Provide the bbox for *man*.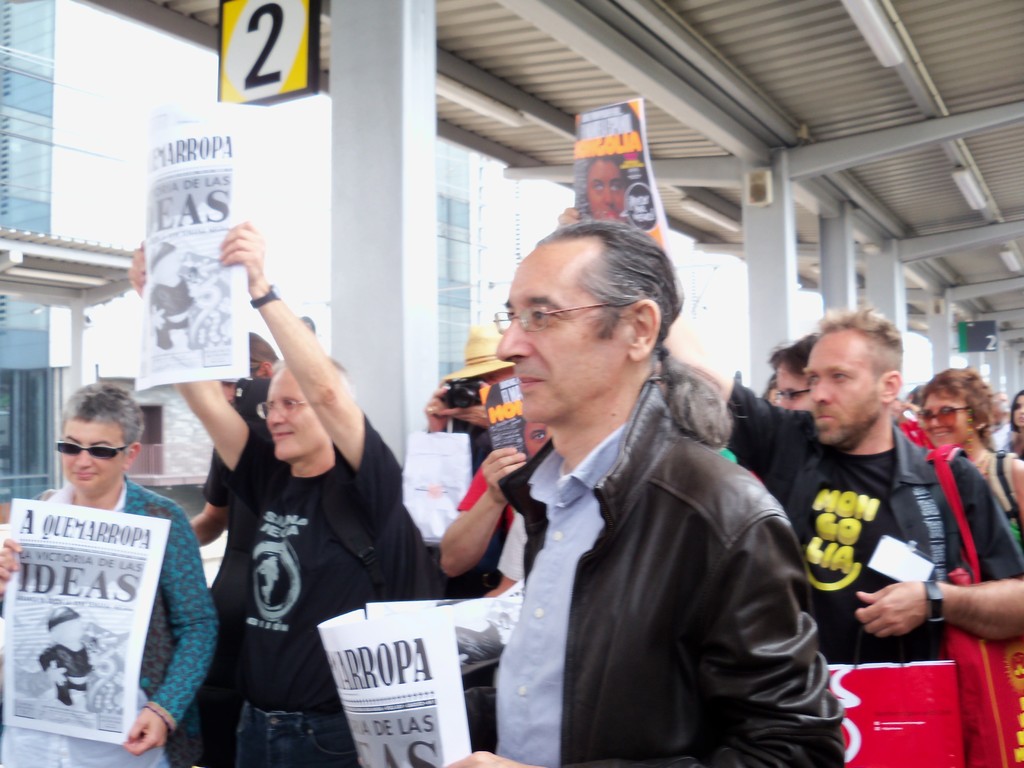
locate(178, 323, 355, 621).
